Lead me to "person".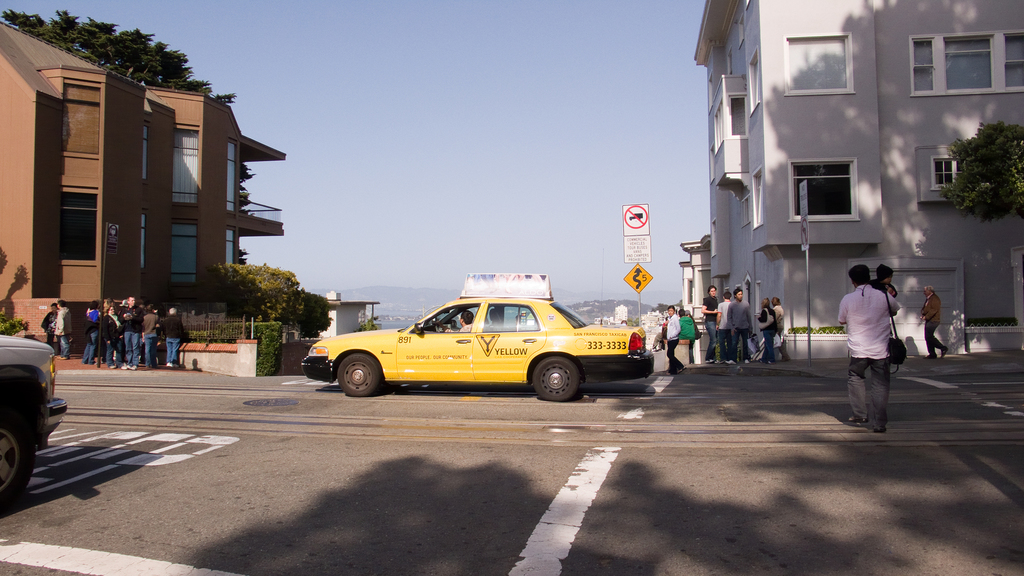
Lead to box=[698, 284, 721, 363].
